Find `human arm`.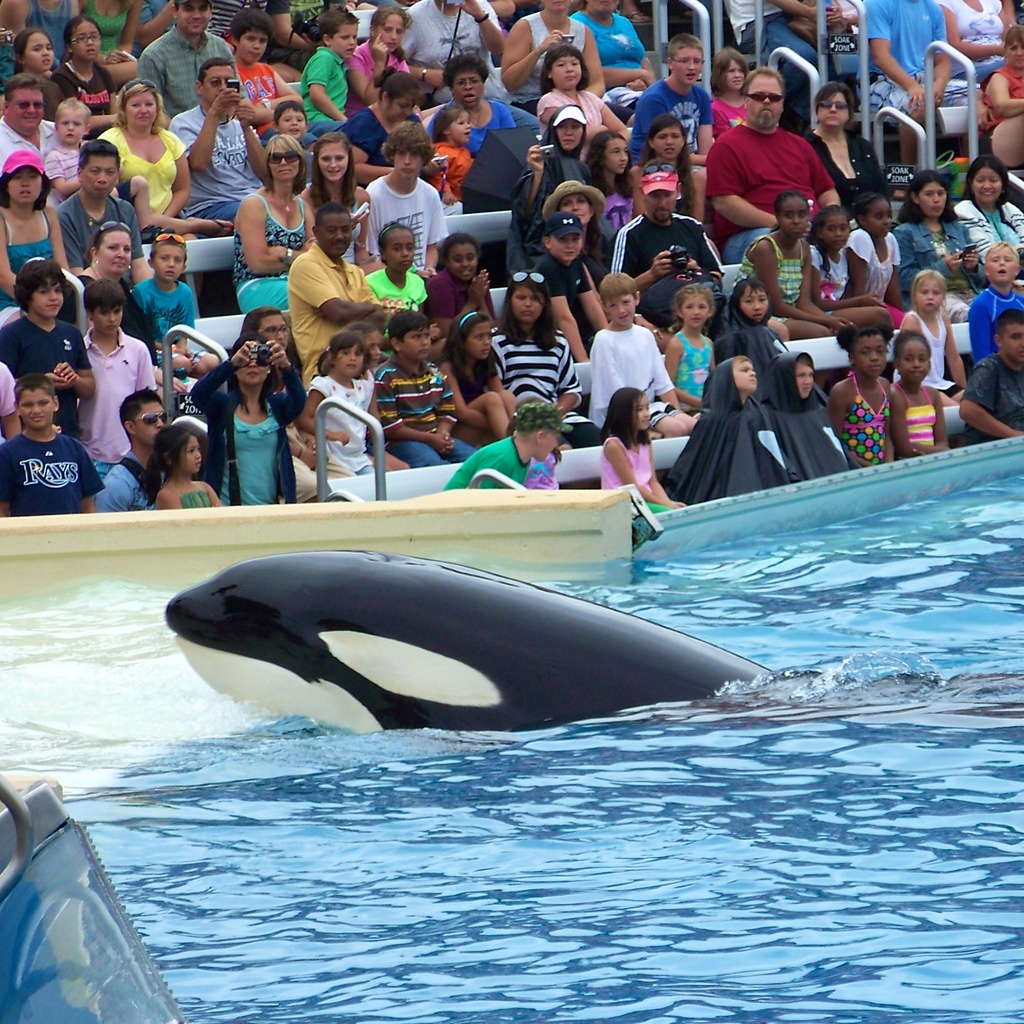
[left=264, top=0, right=304, bottom=50].
